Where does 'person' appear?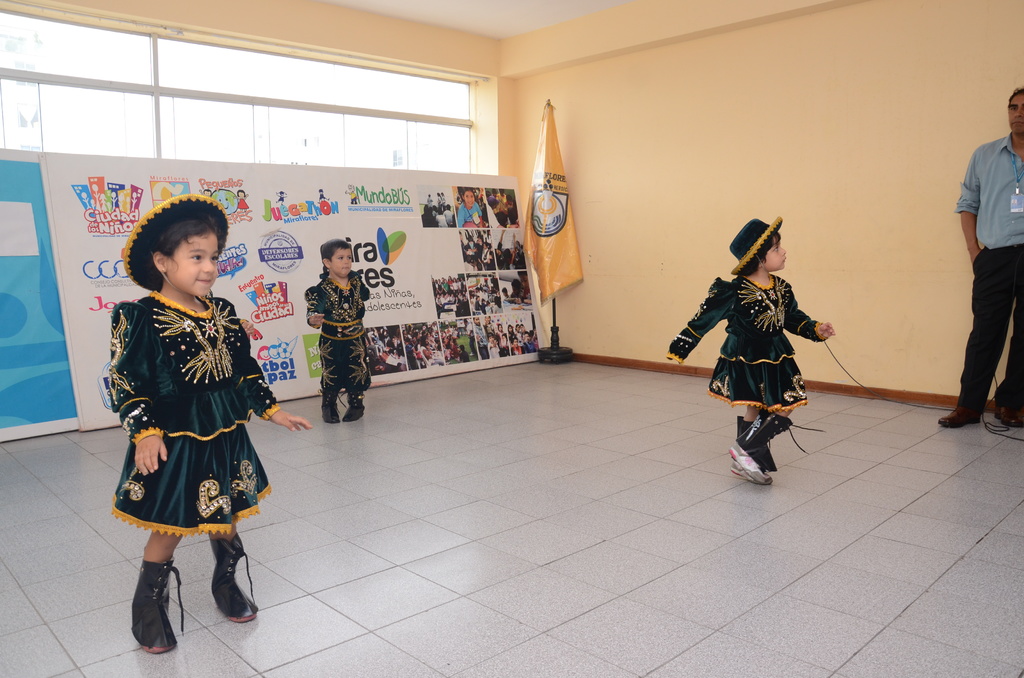
Appears at 236/190/249/216.
